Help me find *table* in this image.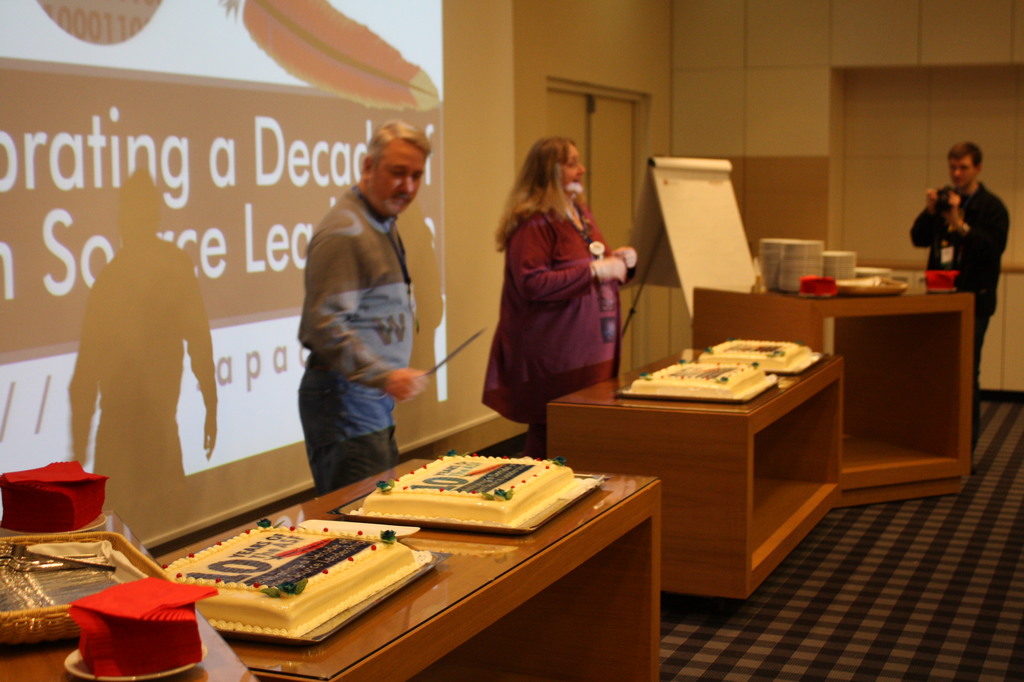
Found it: 697:288:967:504.
